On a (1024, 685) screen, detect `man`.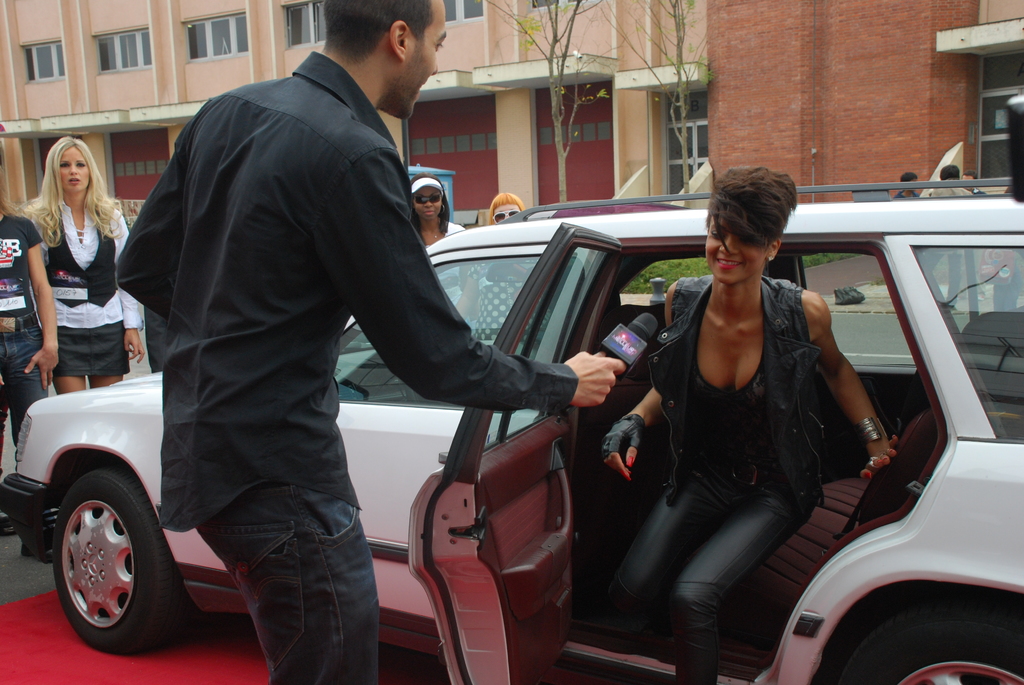
(98,10,543,684).
